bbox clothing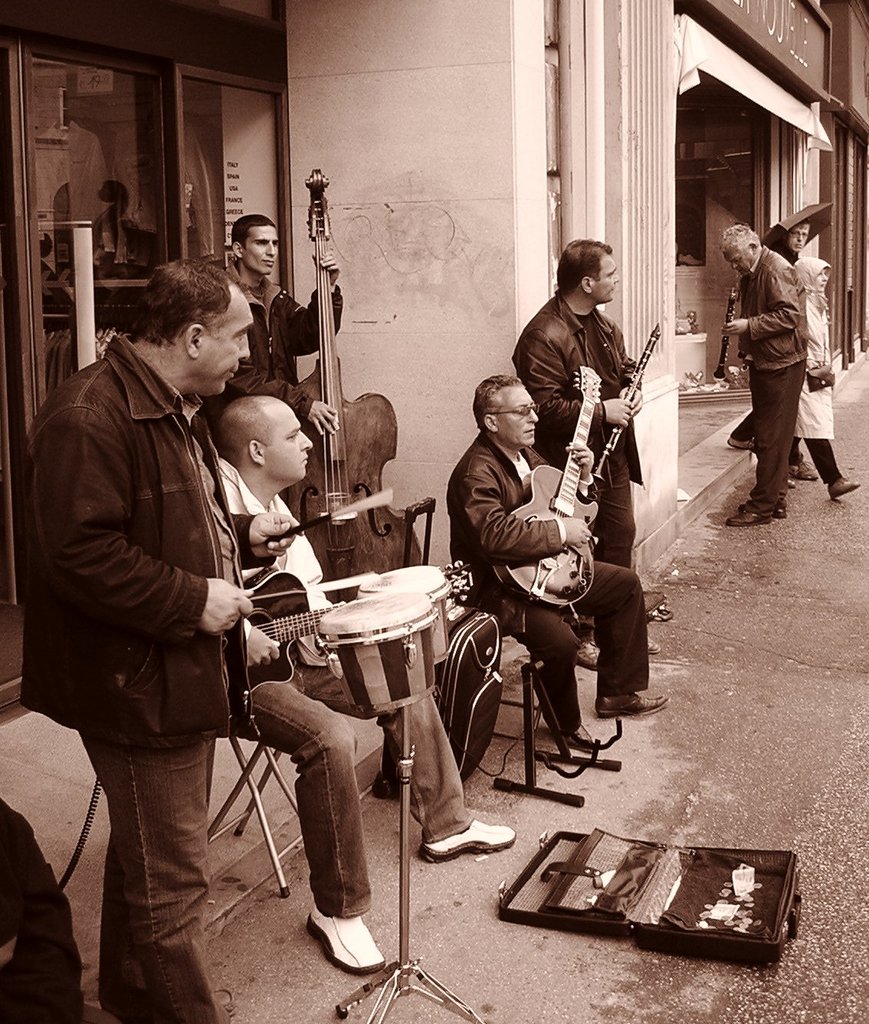
x1=728, y1=245, x2=808, y2=464
